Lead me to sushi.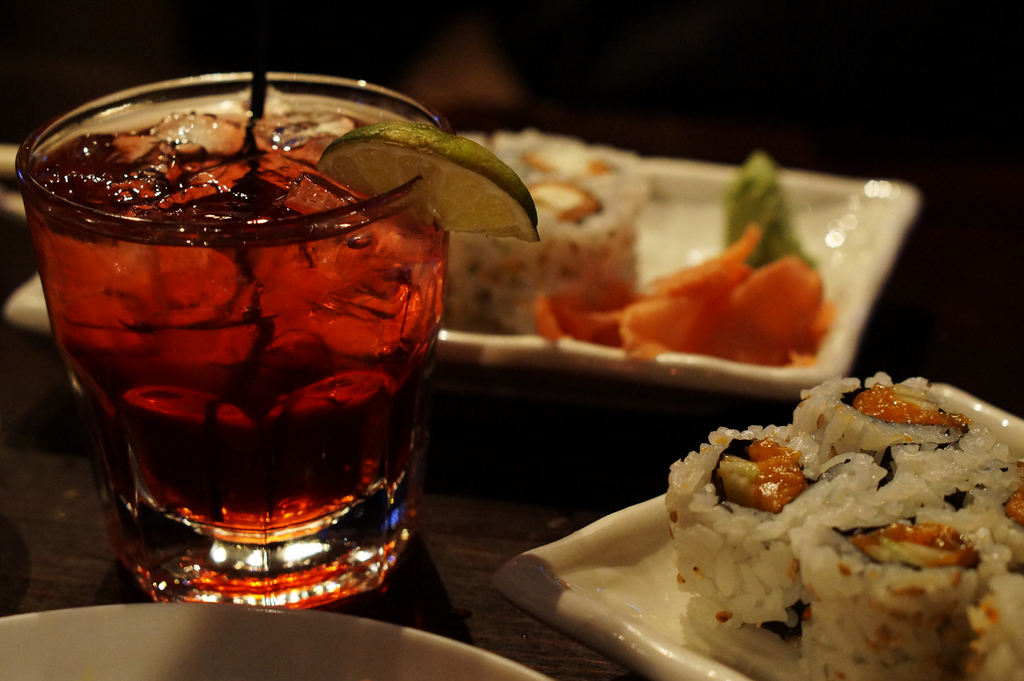
Lead to BBox(646, 393, 1014, 671).
